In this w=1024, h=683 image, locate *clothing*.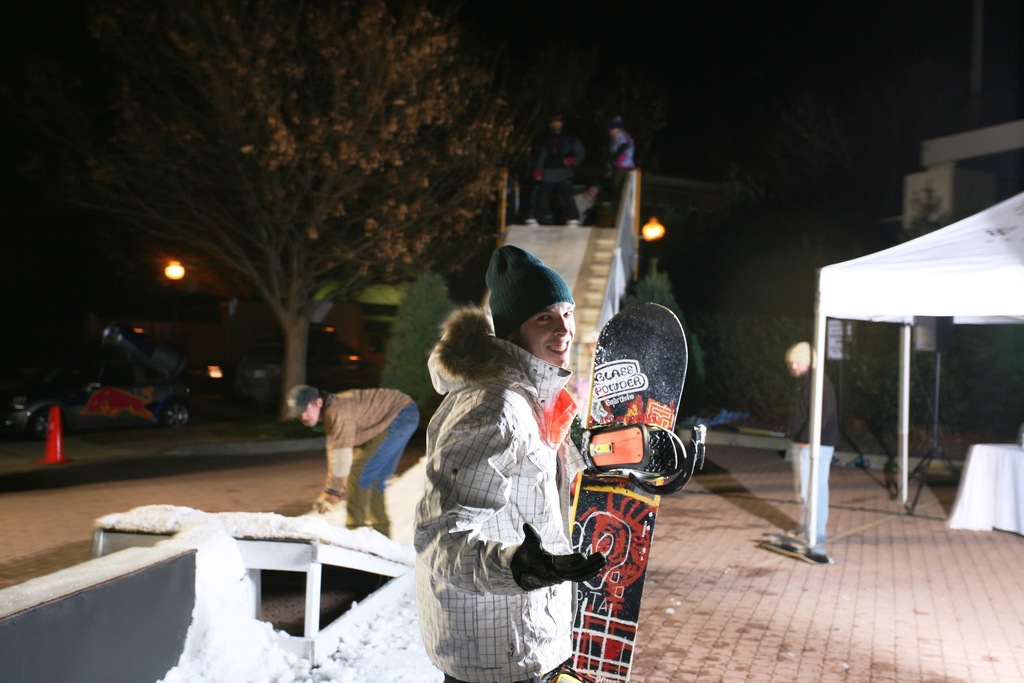
Bounding box: (left=319, top=386, right=420, bottom=528).
